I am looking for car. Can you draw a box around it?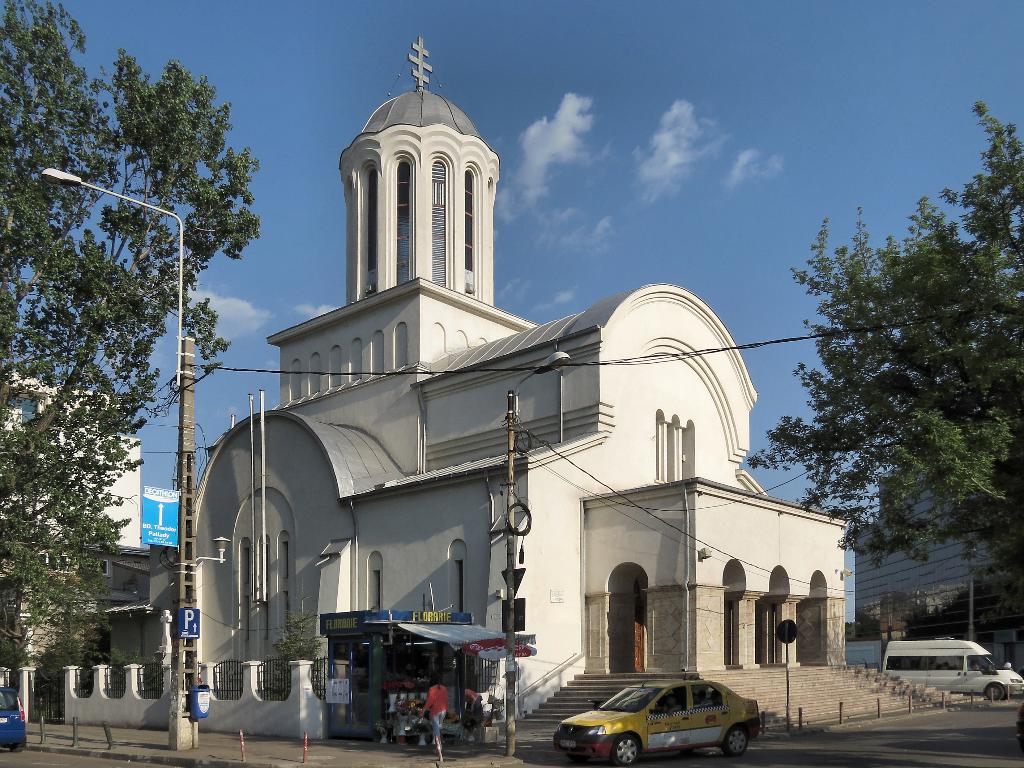
Sure, the bounding box is x1=550 y1=672 x2=766 y2=767.
